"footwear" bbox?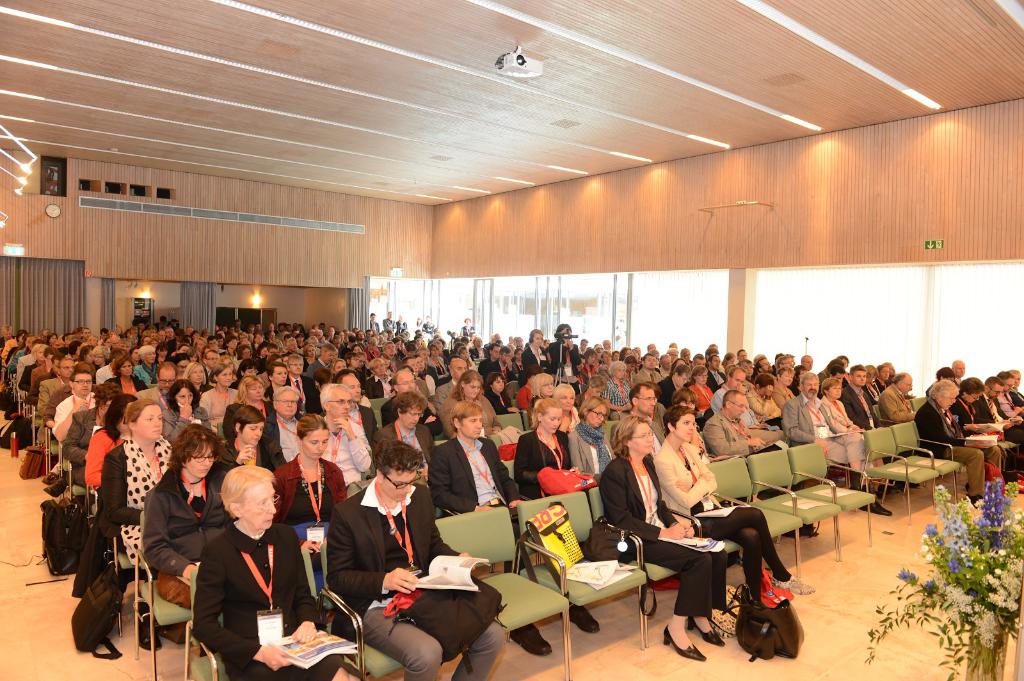
(left=686, top=614, right=726, bottom=647)
